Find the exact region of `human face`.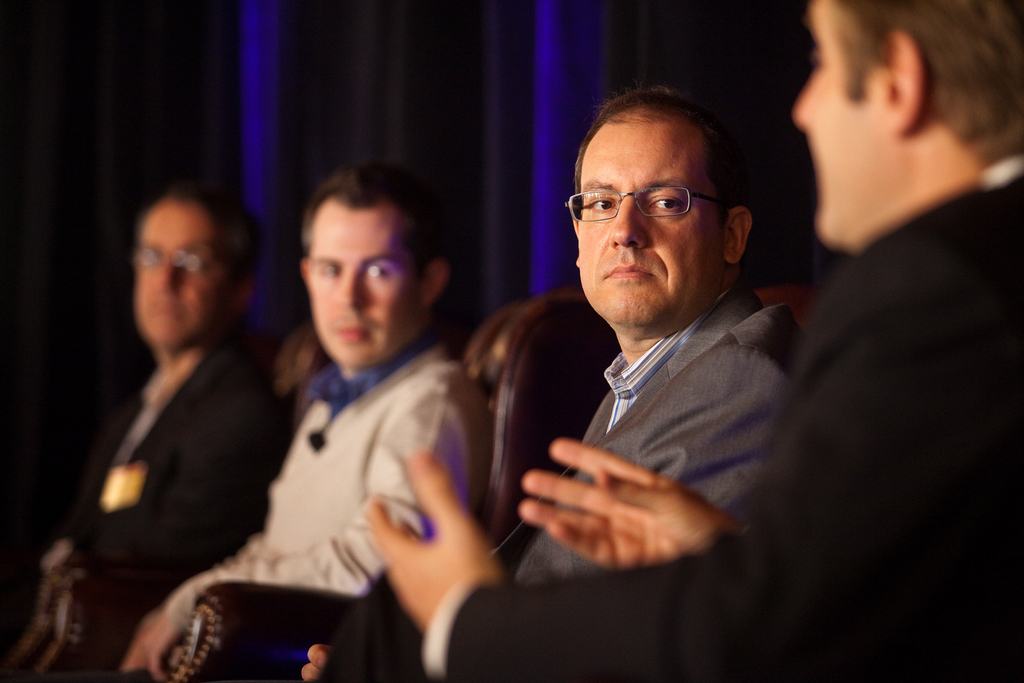
Exact region: detection(791, 1, 886, 250).
